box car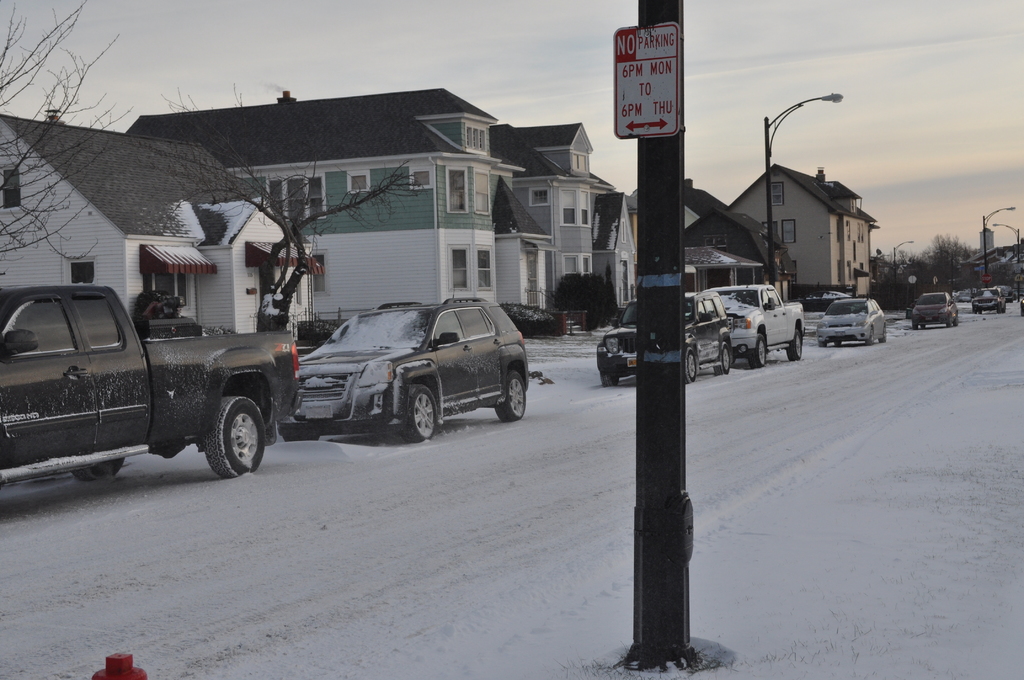
(819, 298, 888, 344)
